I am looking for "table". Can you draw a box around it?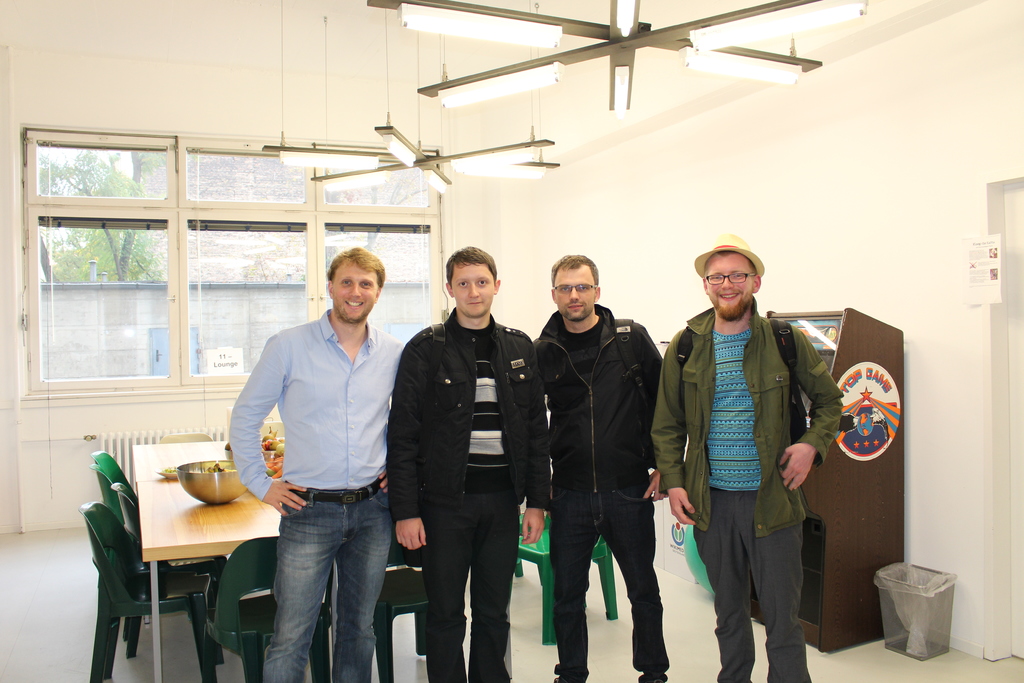
Sure, the bounding box is left=77, top=446, right=385, bottom=657.
